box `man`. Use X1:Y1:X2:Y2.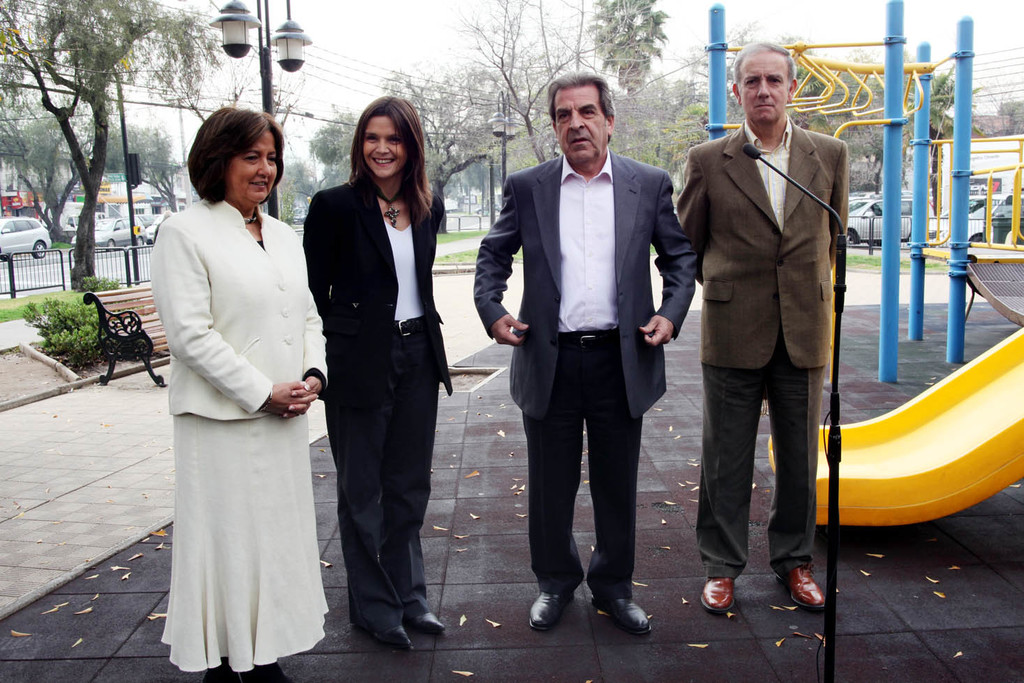
475:89:701:615.
